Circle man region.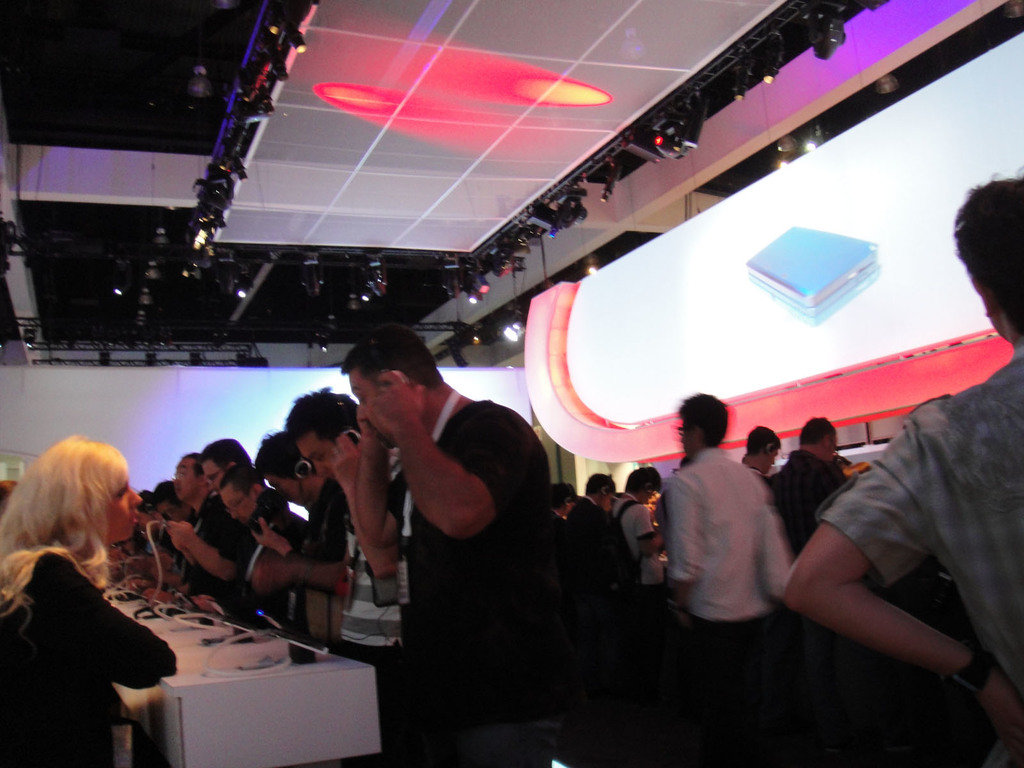
Region: bbox=(165, 427, 257, 630).
